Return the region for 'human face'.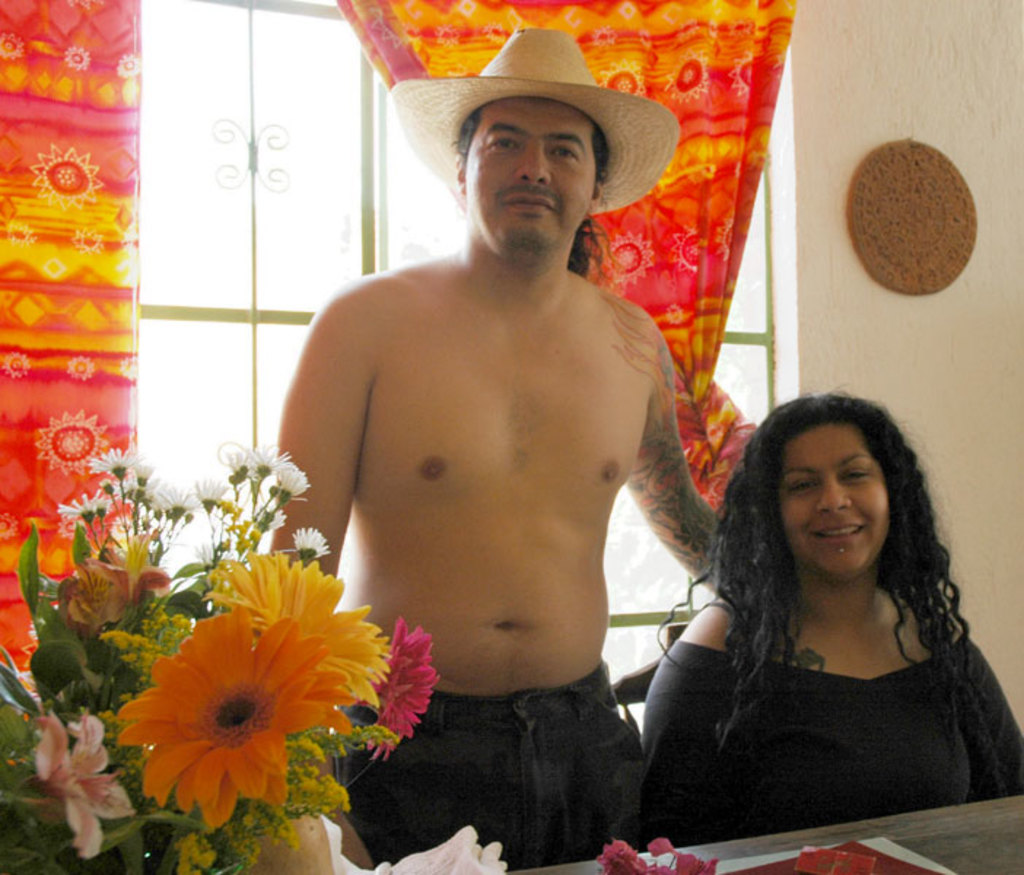
left=461, top=96, right=594, bottom=252.
